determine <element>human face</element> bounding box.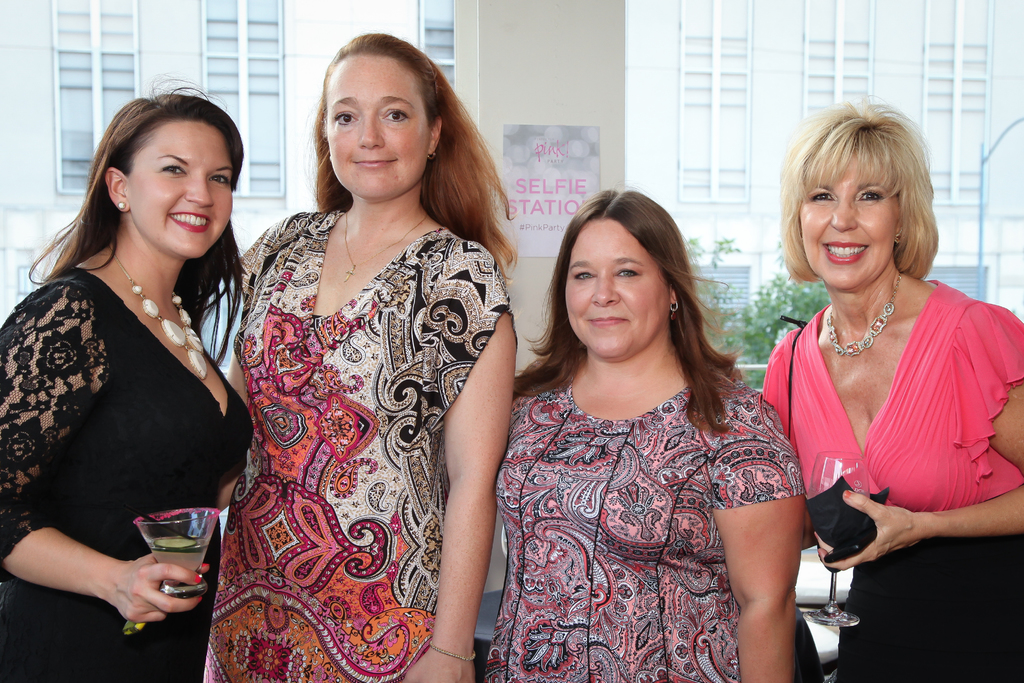
Determined: crop(325, 56, 434, 204).
